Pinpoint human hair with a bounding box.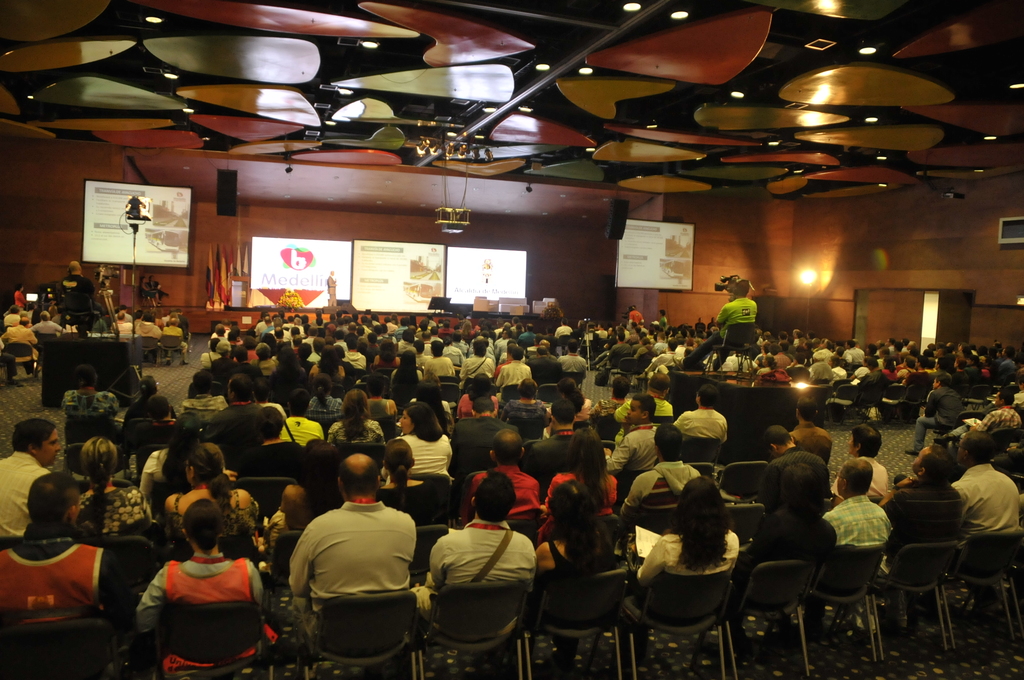
rect(376, 340, 395, 369).
